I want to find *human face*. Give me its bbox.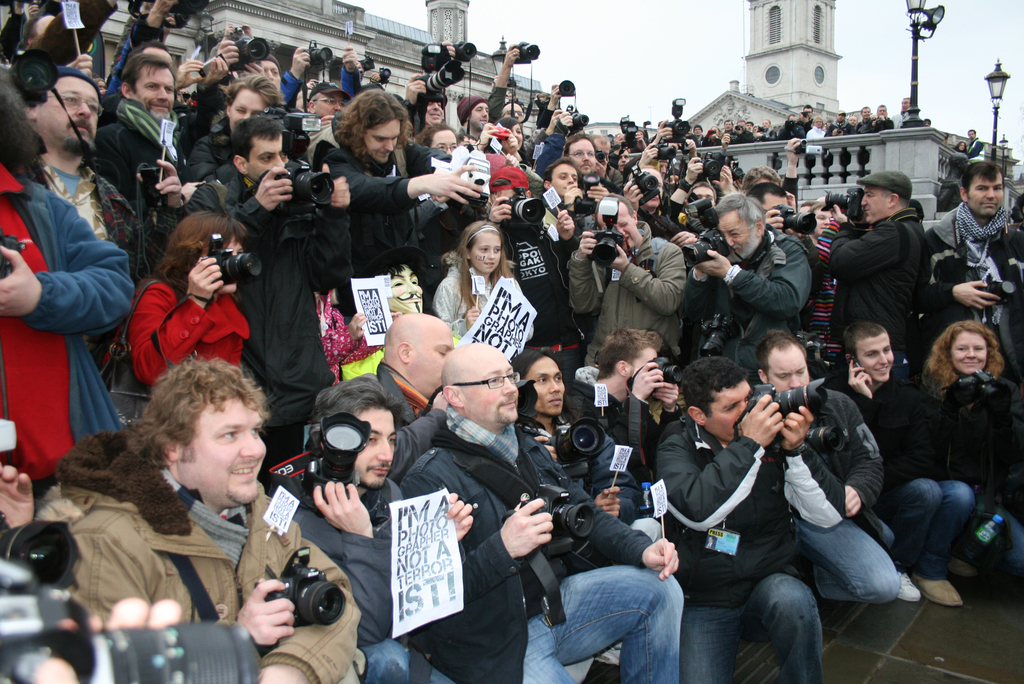
[left=355, top=402, right=393, bottom=487].
